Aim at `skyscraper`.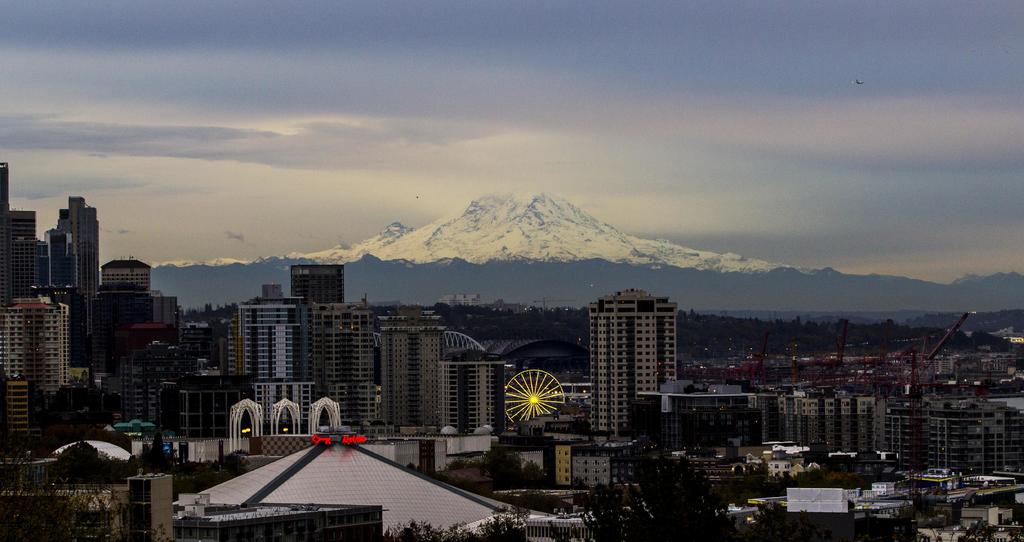
Aimed at <box>118,330,177,435</box>.
